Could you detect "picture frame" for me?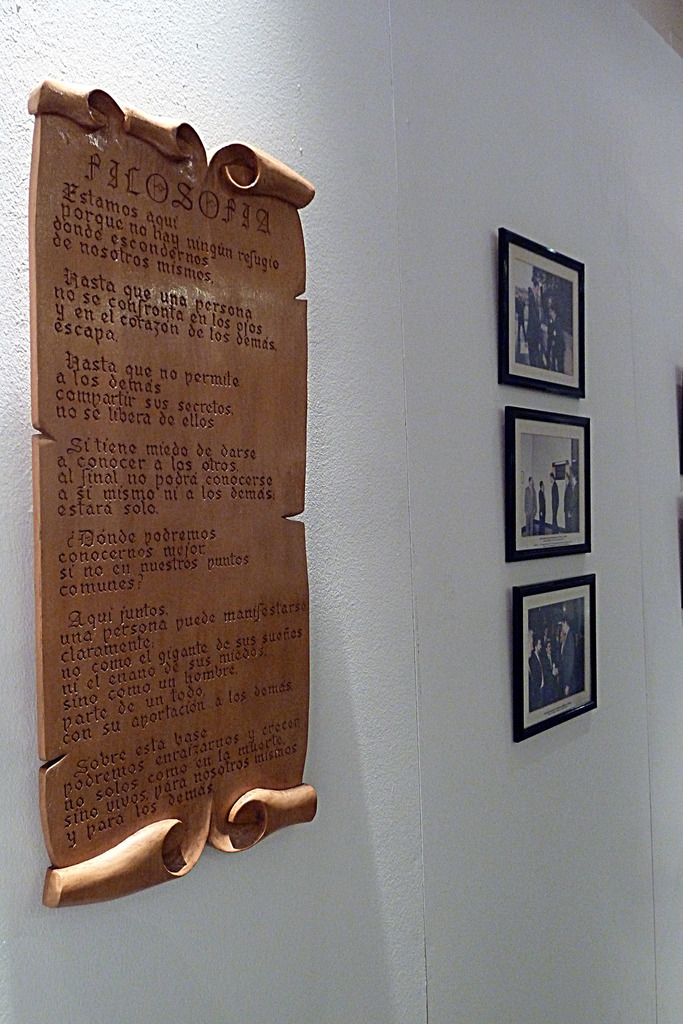
Detection result: box(497, 400, 599, 561).
